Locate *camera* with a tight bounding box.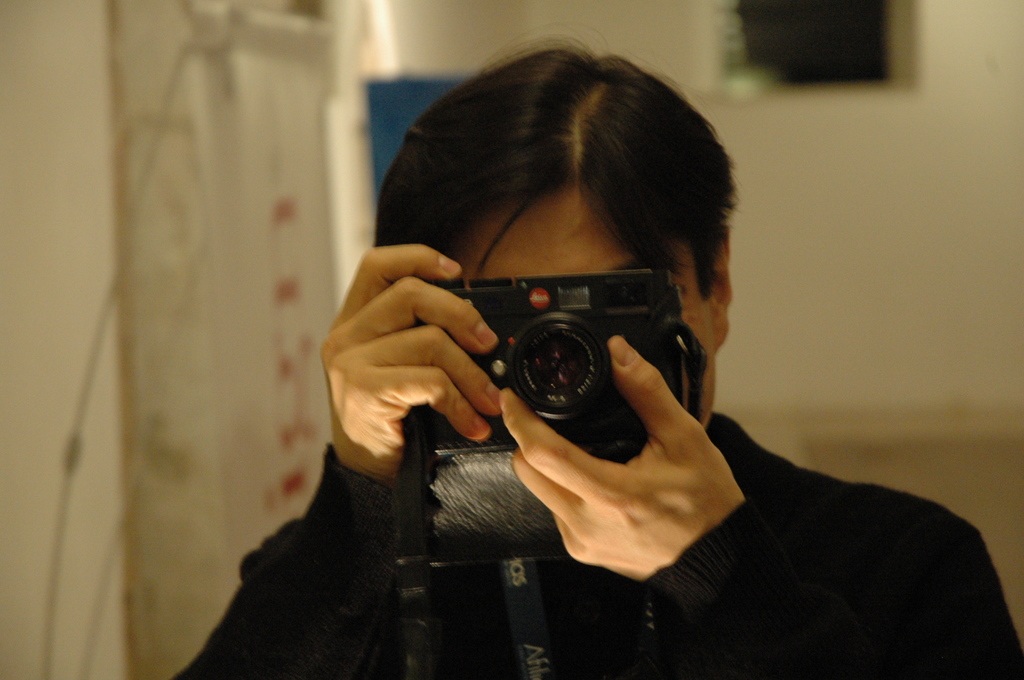
rect(415, 264, 685, 460).
